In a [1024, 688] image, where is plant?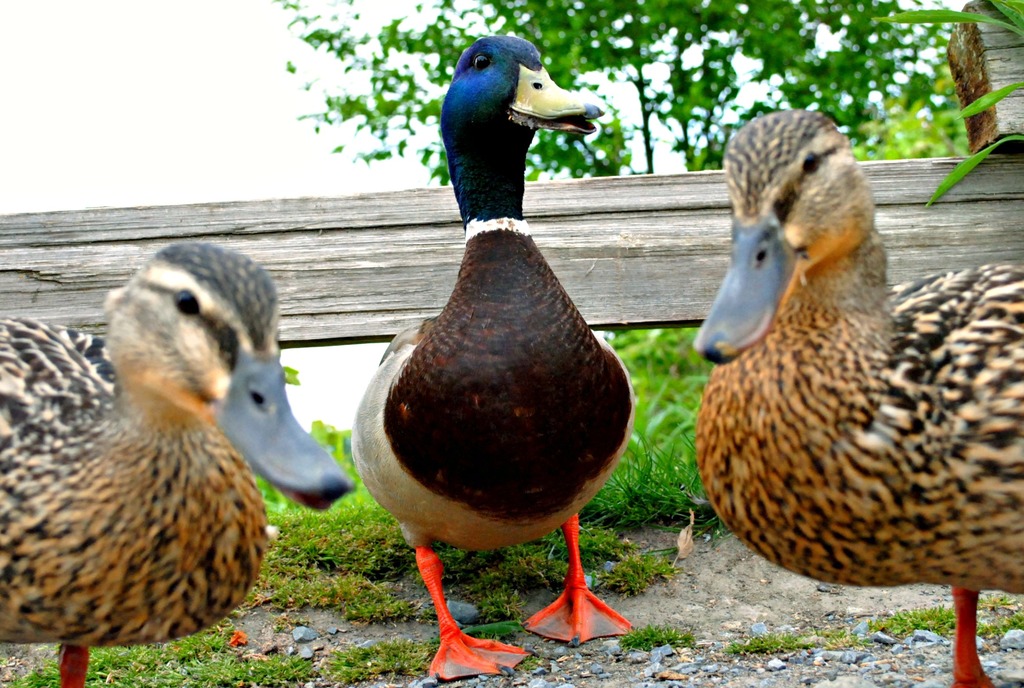
(490, 619, 529, 637).
